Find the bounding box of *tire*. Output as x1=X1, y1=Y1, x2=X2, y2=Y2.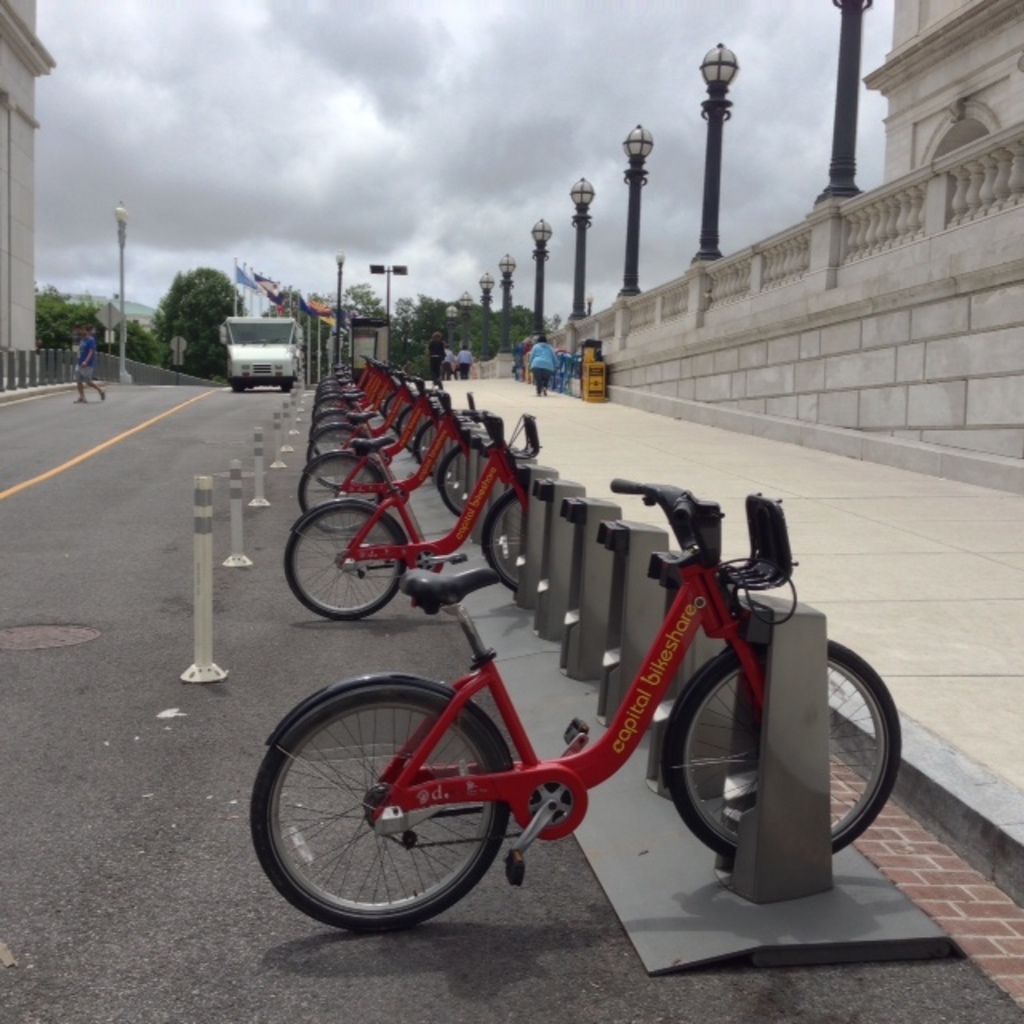
x1=442, y1=443, x2=491, y2=515.
